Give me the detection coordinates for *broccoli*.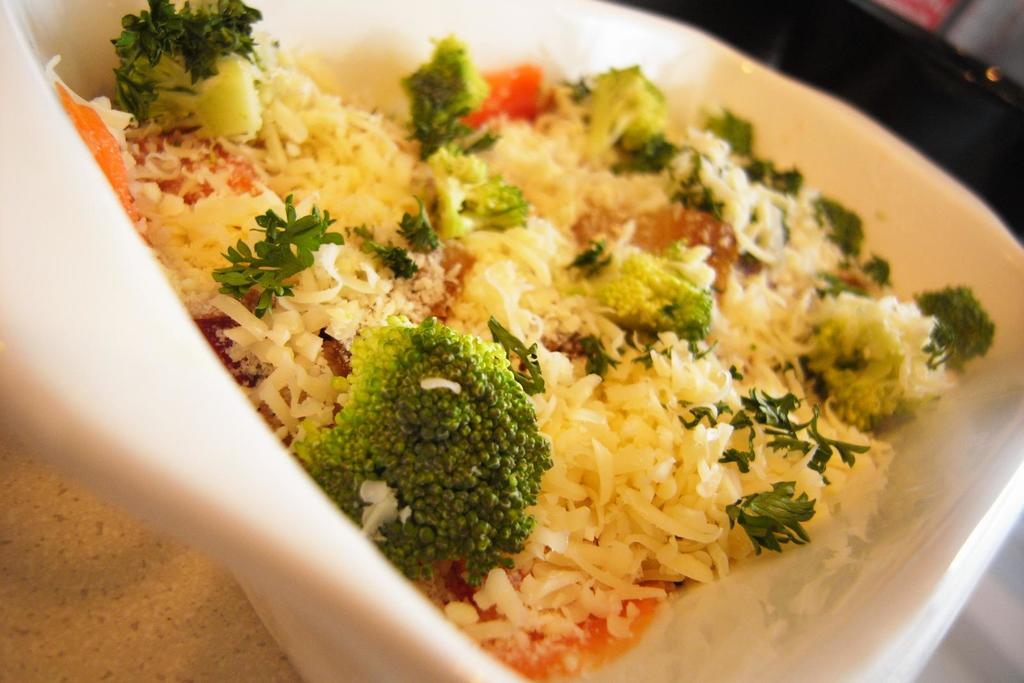
(left=284, top=310, right=550, bottom=595).
